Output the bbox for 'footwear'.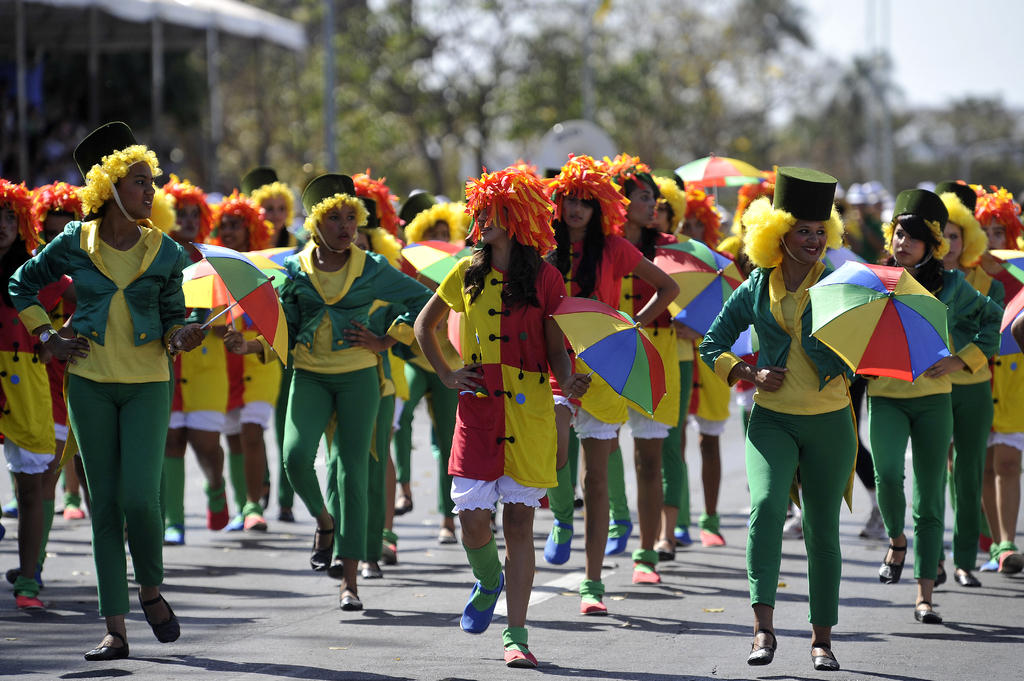
rect(879, 534, 908, 584).
